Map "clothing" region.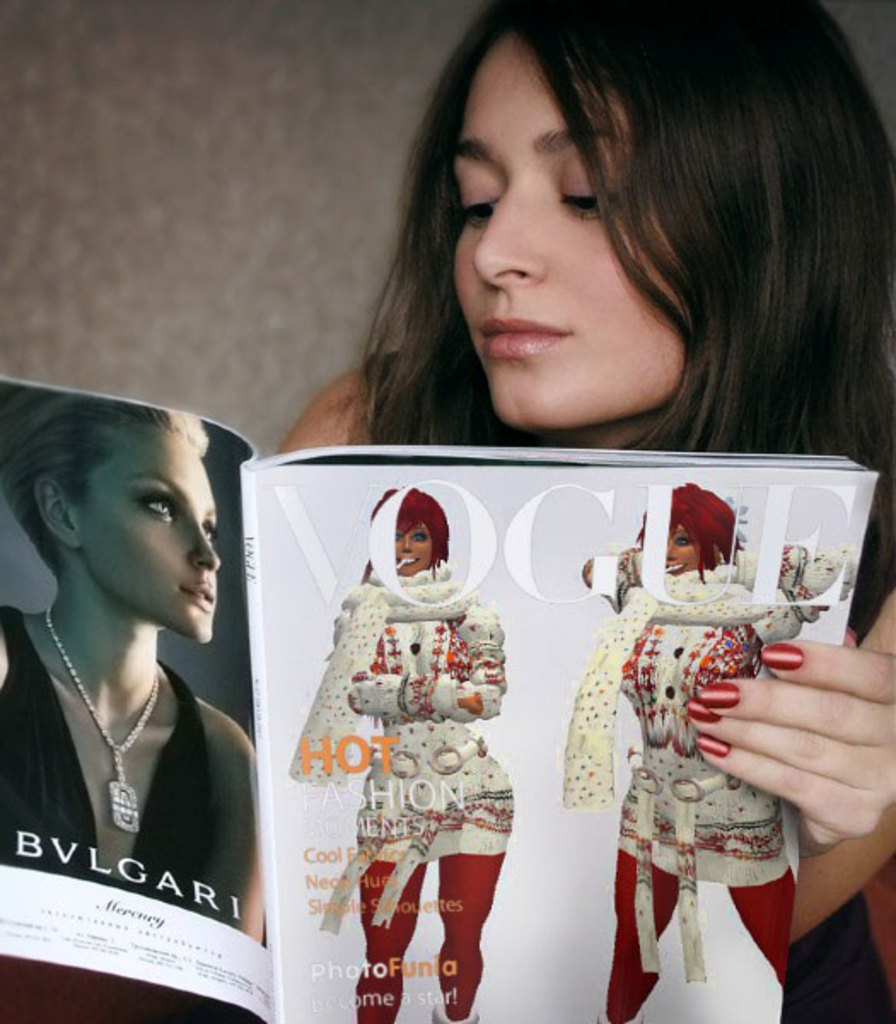
Mapped to 348/857/492/1022.
